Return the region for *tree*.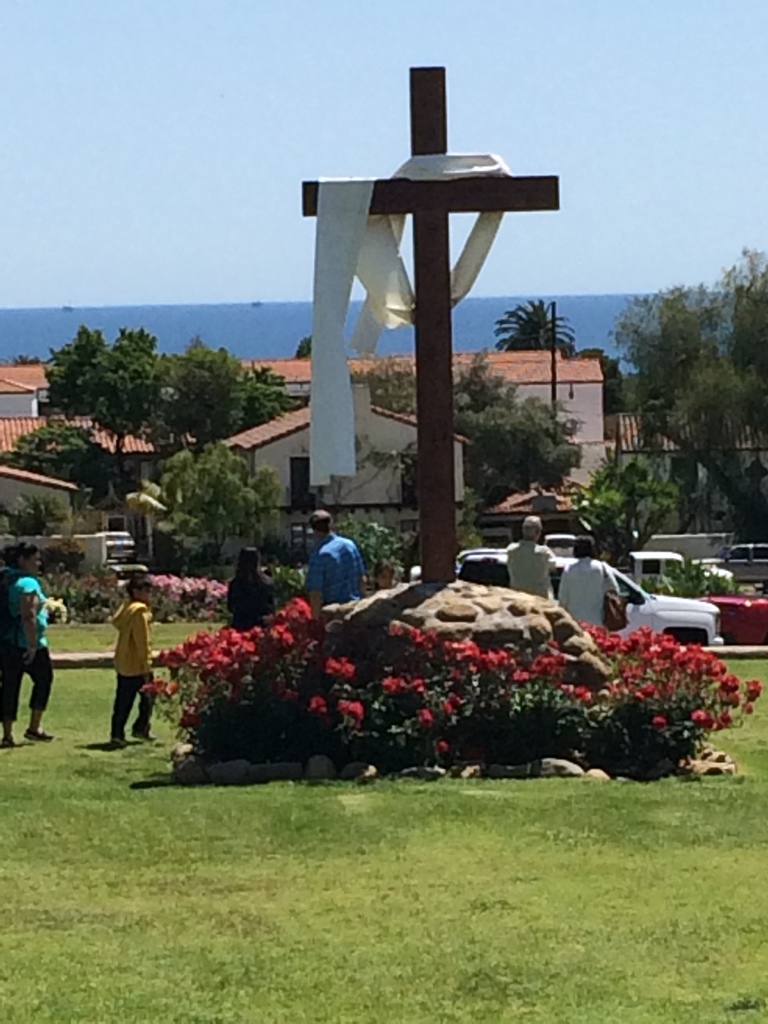
[491, 295, 578, 364].
